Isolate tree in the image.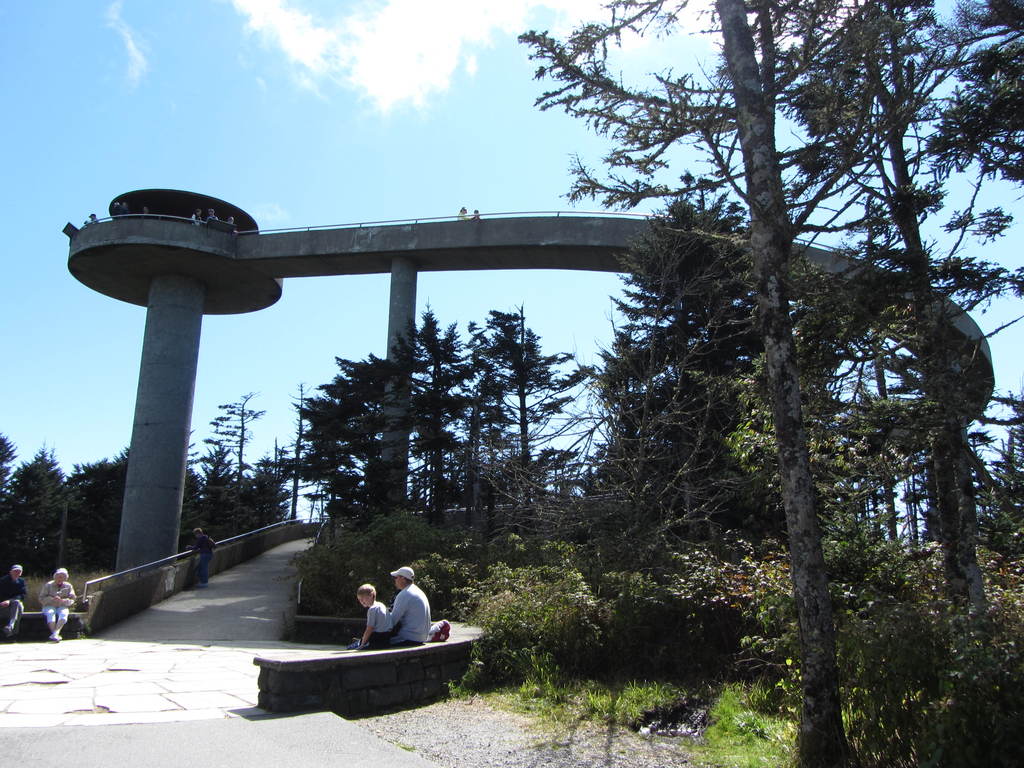
Isolated region: pyautogui.locateOnScreen(0, 426, 137, 572).
